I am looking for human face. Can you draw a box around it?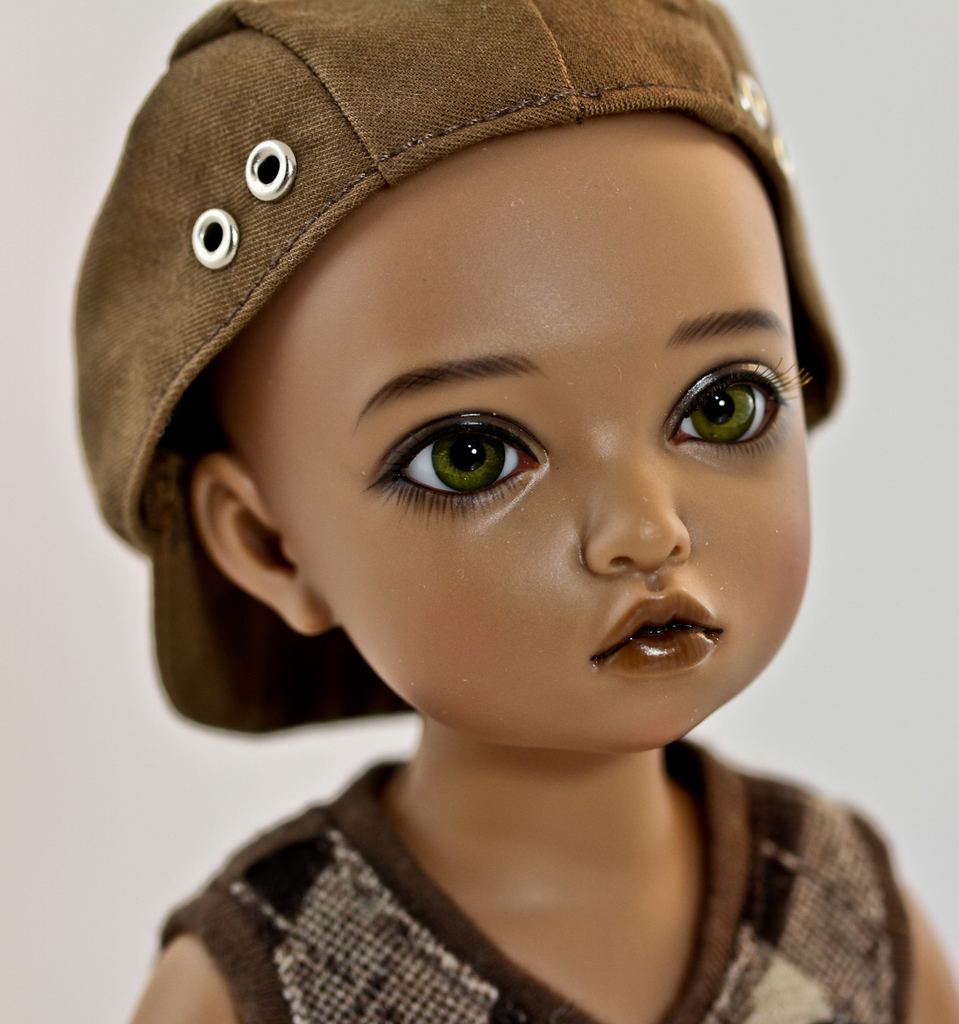
Sure, the bounding box is 239,106,809,753.
